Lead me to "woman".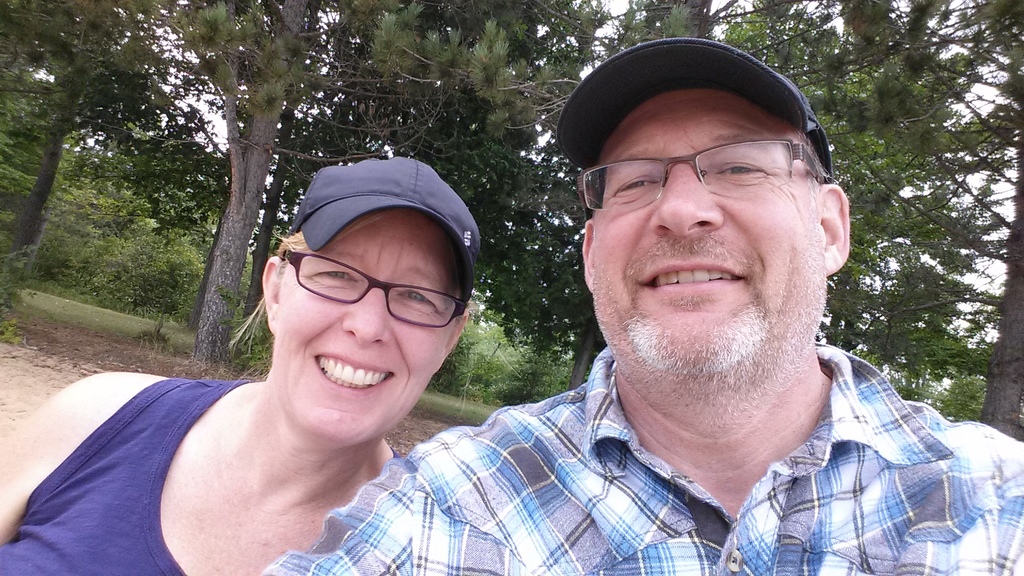
Lead to <region>0, 159, 480, 573</region>.
